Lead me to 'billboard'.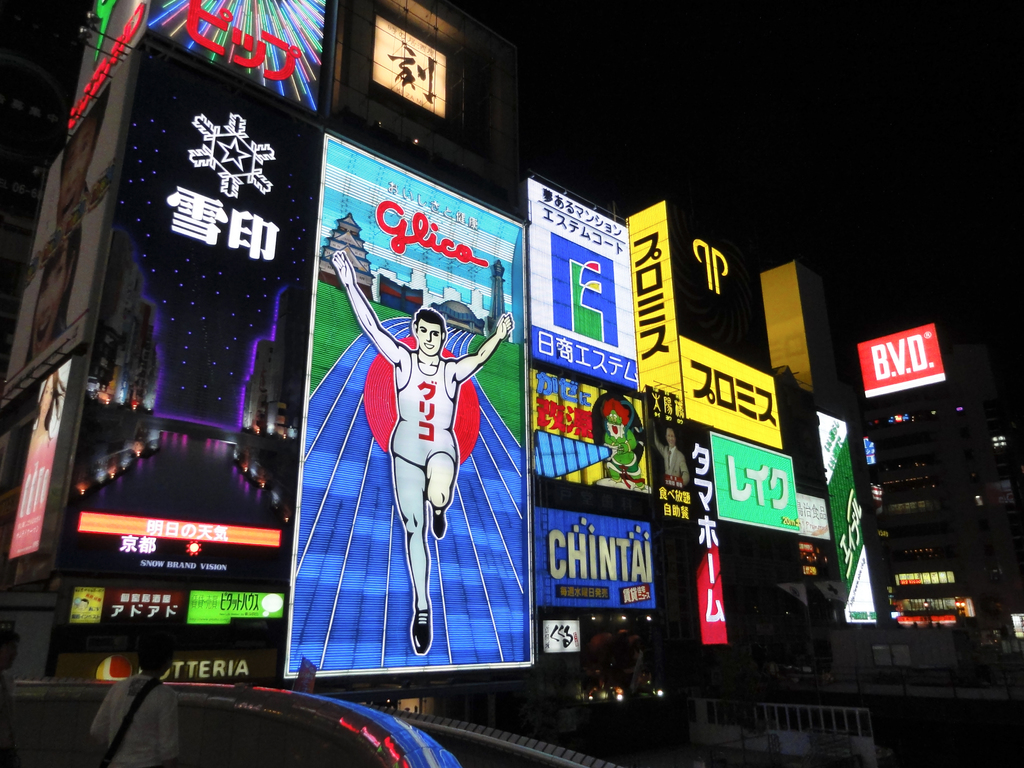
Lead to <bbox>50, 644, 282, 687</bbox>.
